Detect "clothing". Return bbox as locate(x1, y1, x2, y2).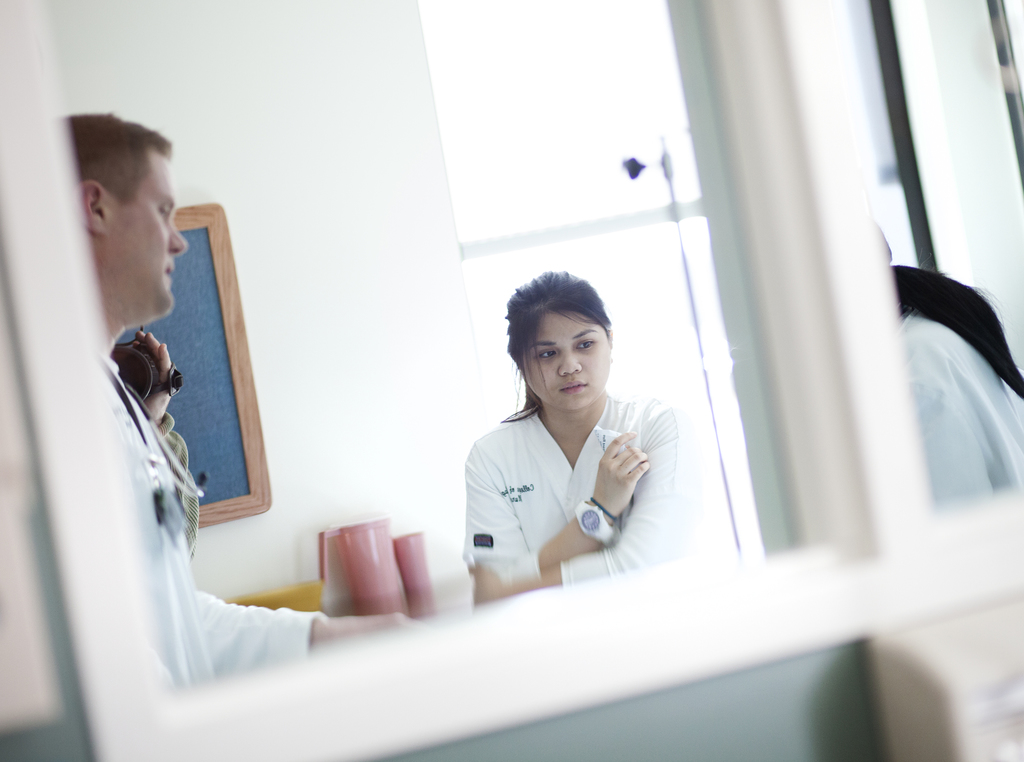
locate(891, 252, 1023, 512).
